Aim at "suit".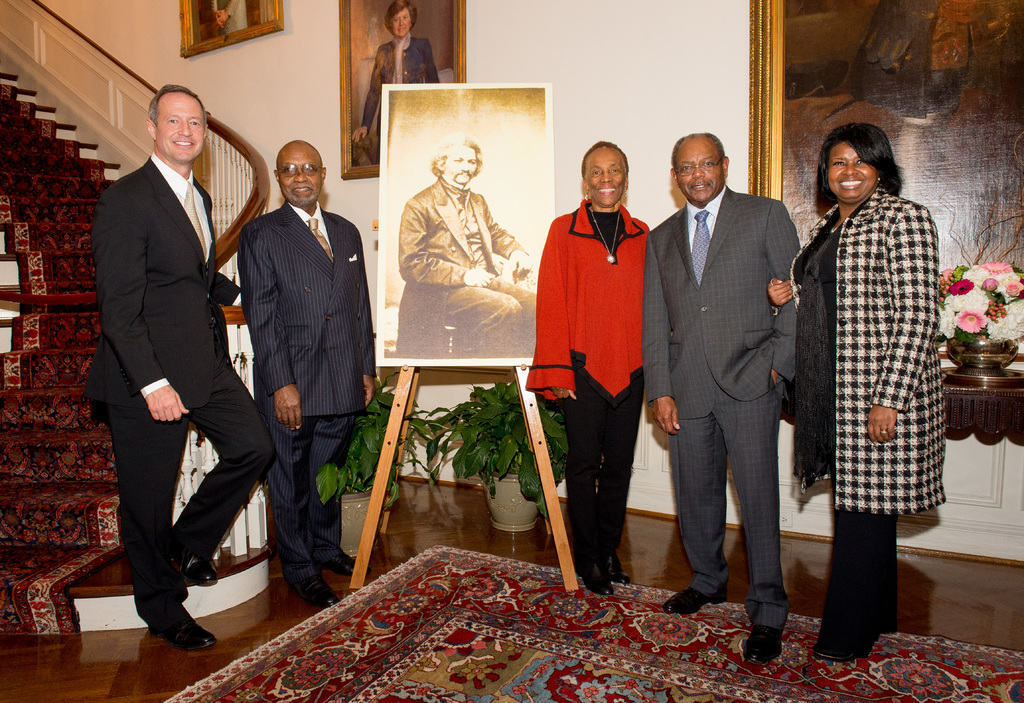
Aimed at bbox=(644, 183, 803, 631).
